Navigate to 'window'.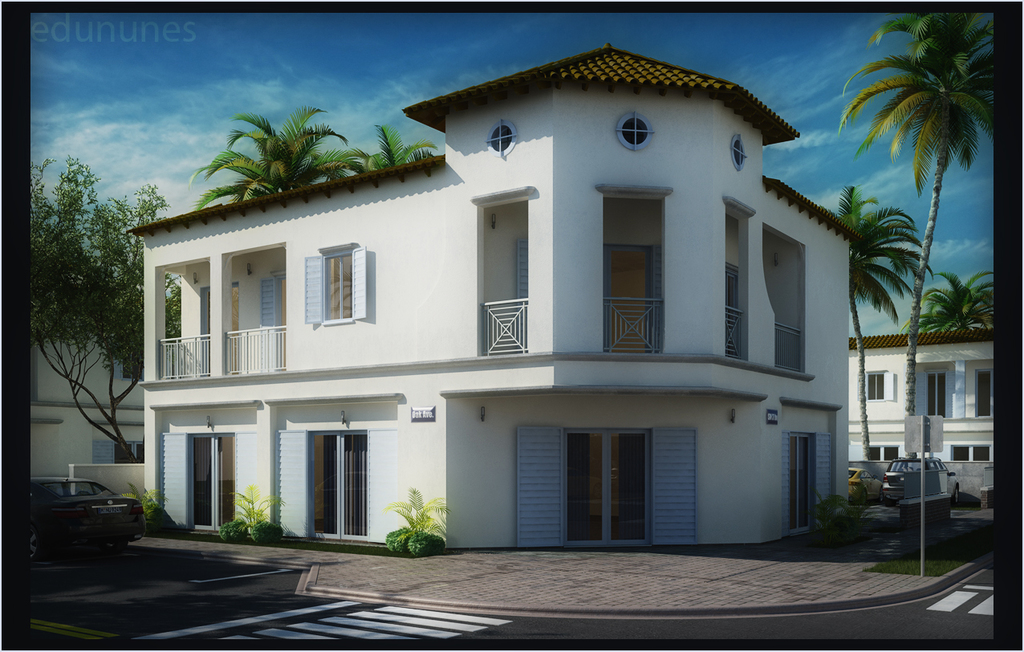
Navigation target: (left=857, top=369, right=896, bottom=401).
